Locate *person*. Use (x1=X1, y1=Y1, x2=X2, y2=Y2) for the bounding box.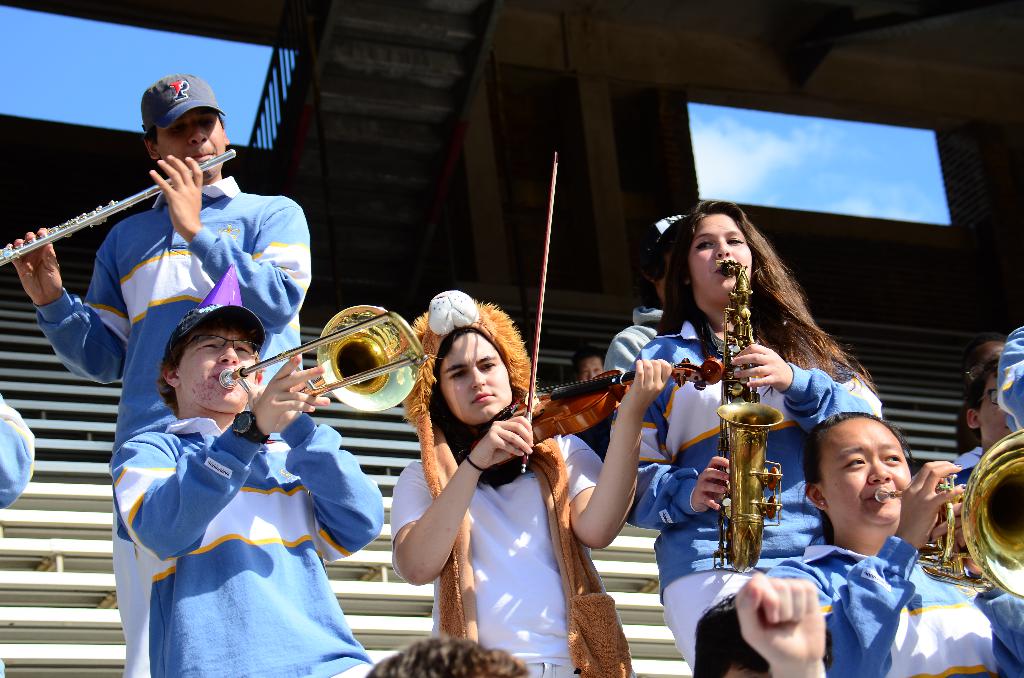
(x1=628, y1=202, x2=886, y2=672).
